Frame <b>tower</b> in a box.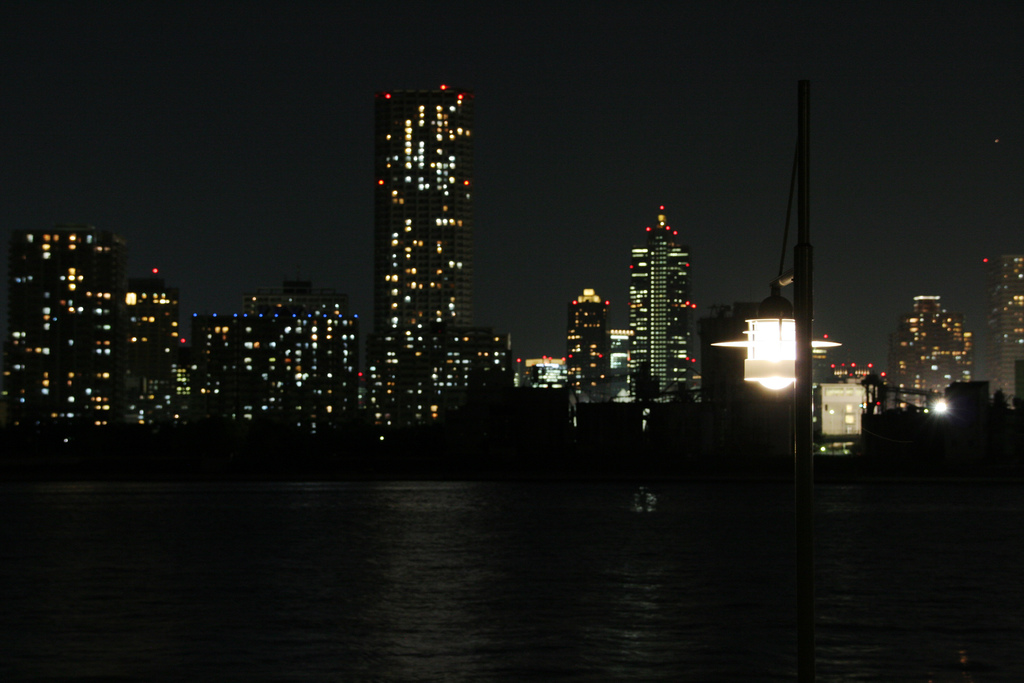
pyautogui.locateOnScreen(6, 217, 118, 426).
